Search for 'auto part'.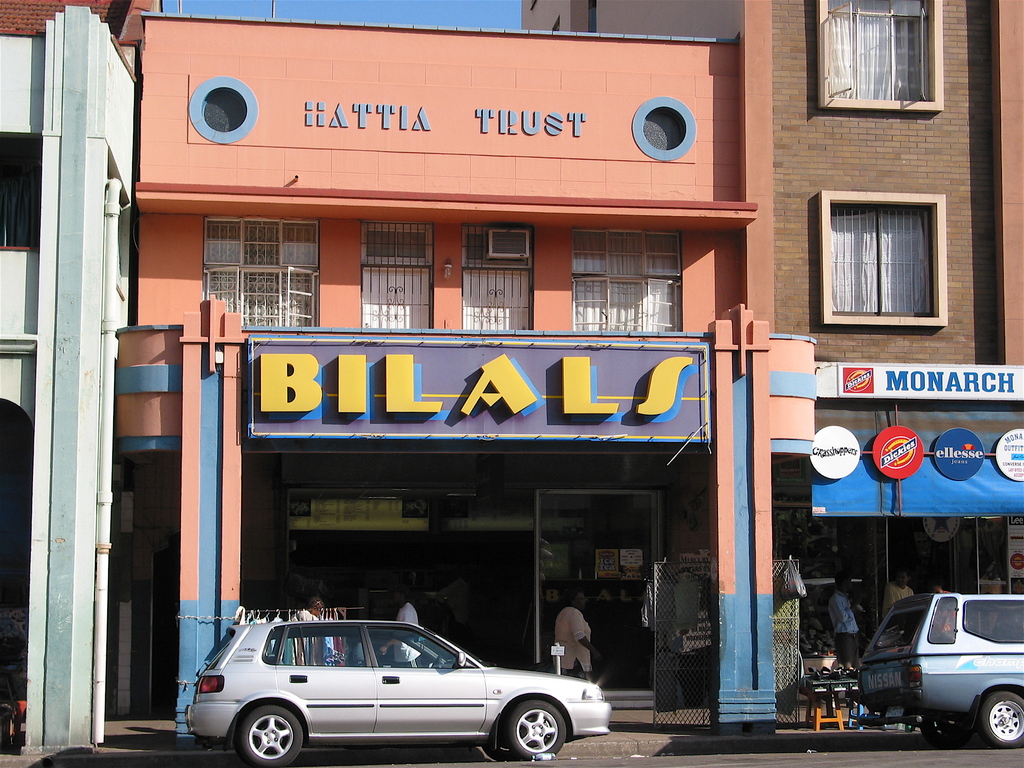
Found at region(220, 700, 307, 767).
